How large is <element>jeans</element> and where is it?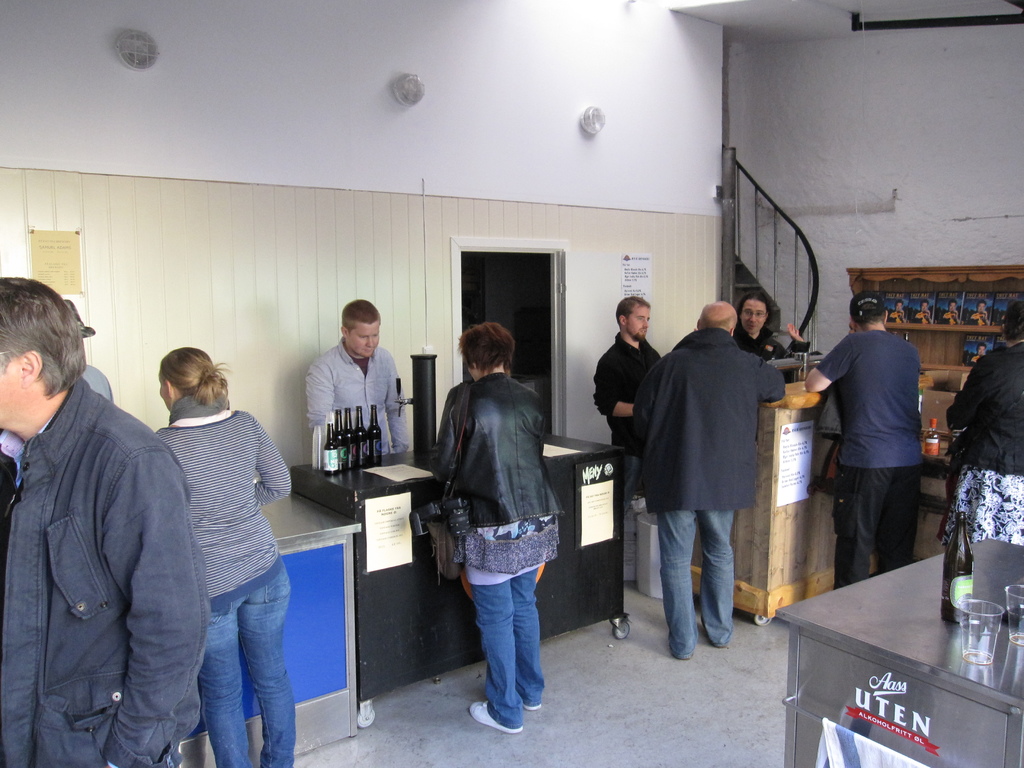
Bounding box: {"x1": 662, "y1": 511, "x2": 740, "y2": 656}.
